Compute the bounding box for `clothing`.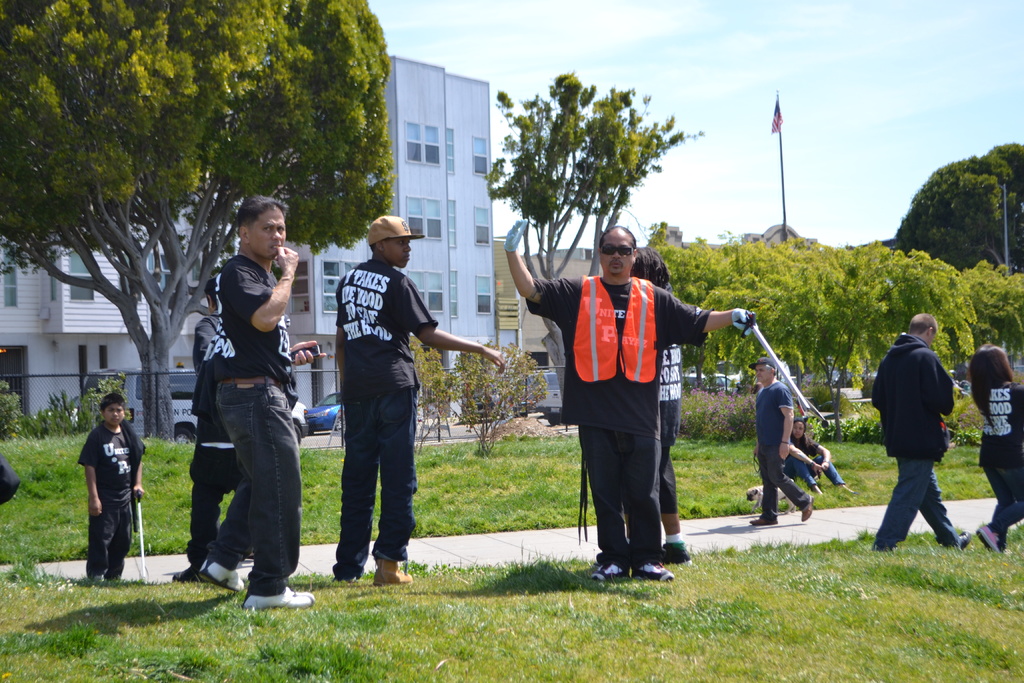
Rect(75, 422, 147, 503).
